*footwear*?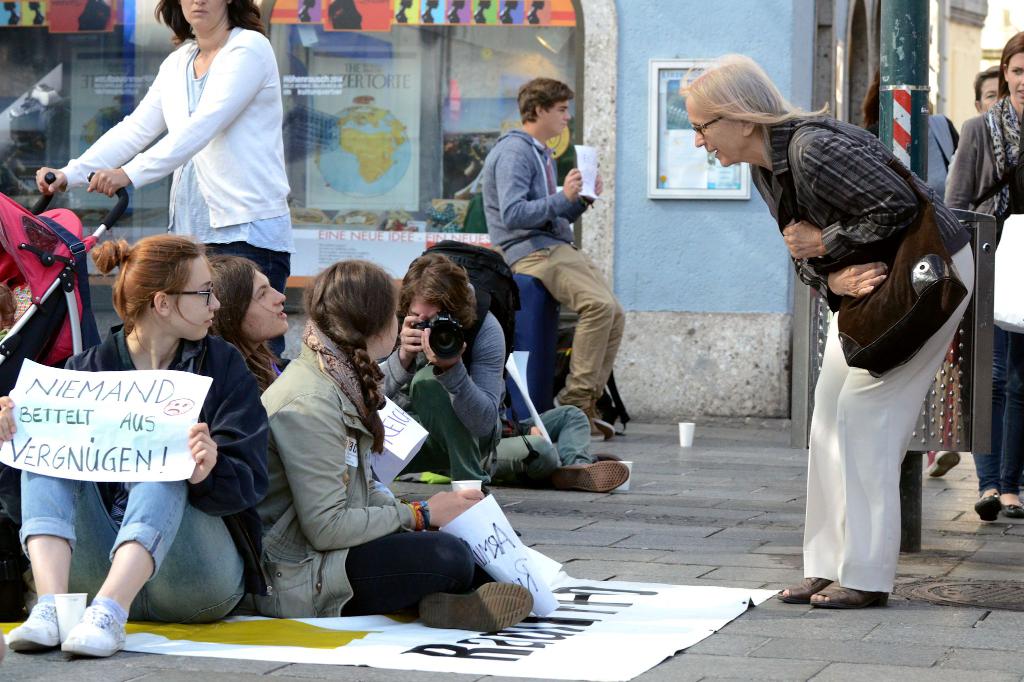
424:580:535:636
